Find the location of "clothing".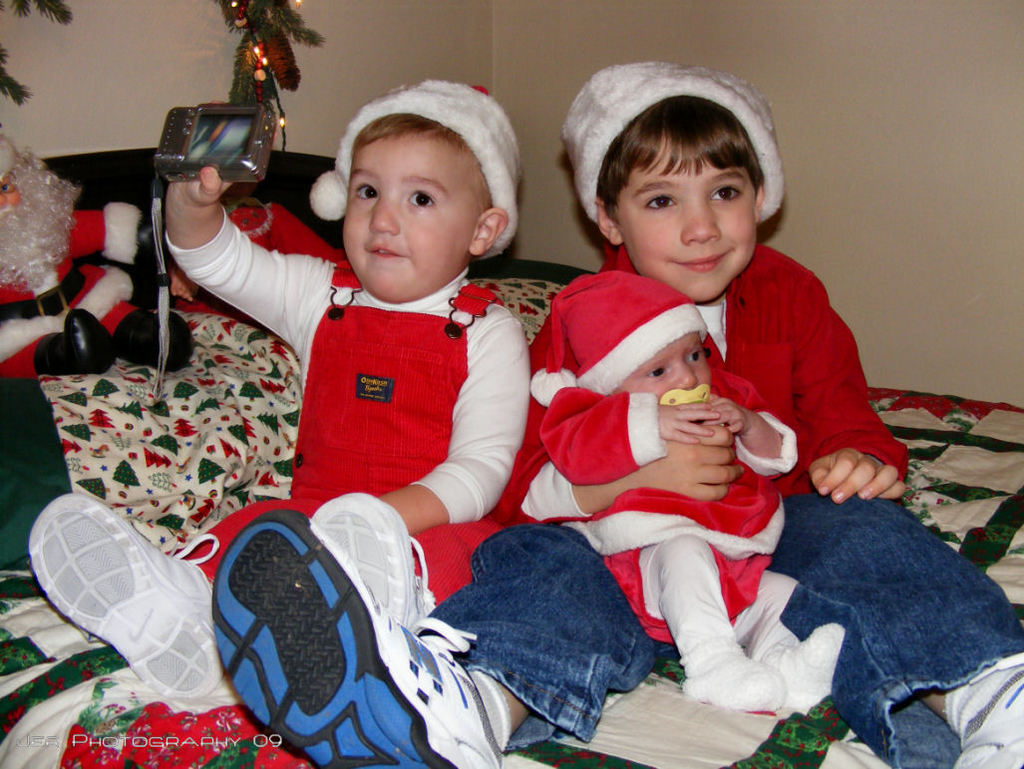
Location: rect(484, 242, 1023, 768).
